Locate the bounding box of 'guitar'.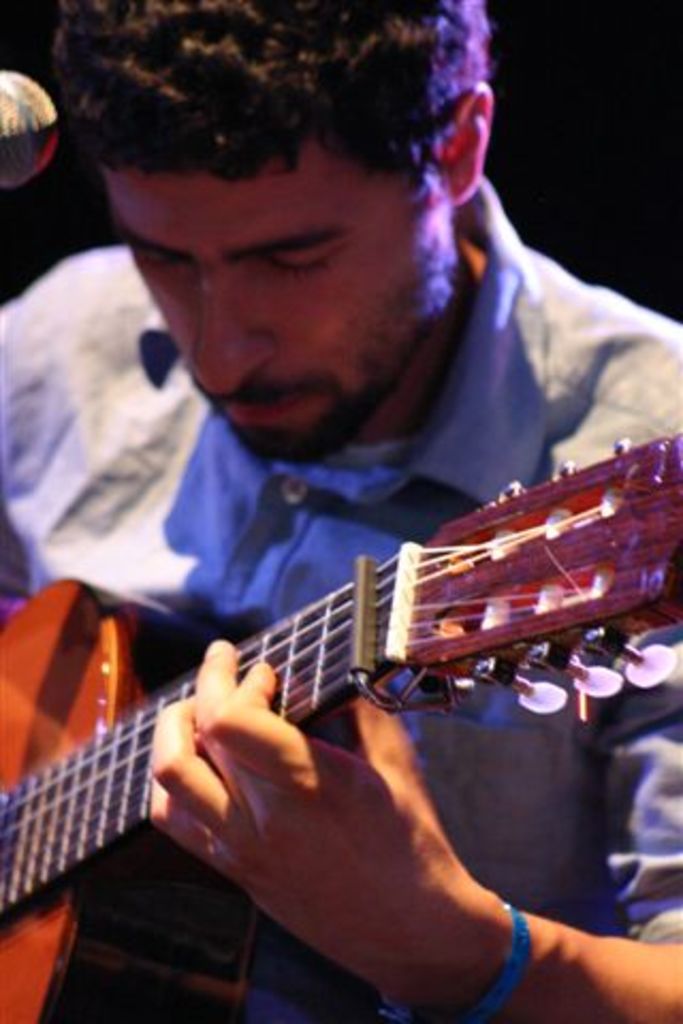
Bounding box: 0, 420, 681, 1022.
